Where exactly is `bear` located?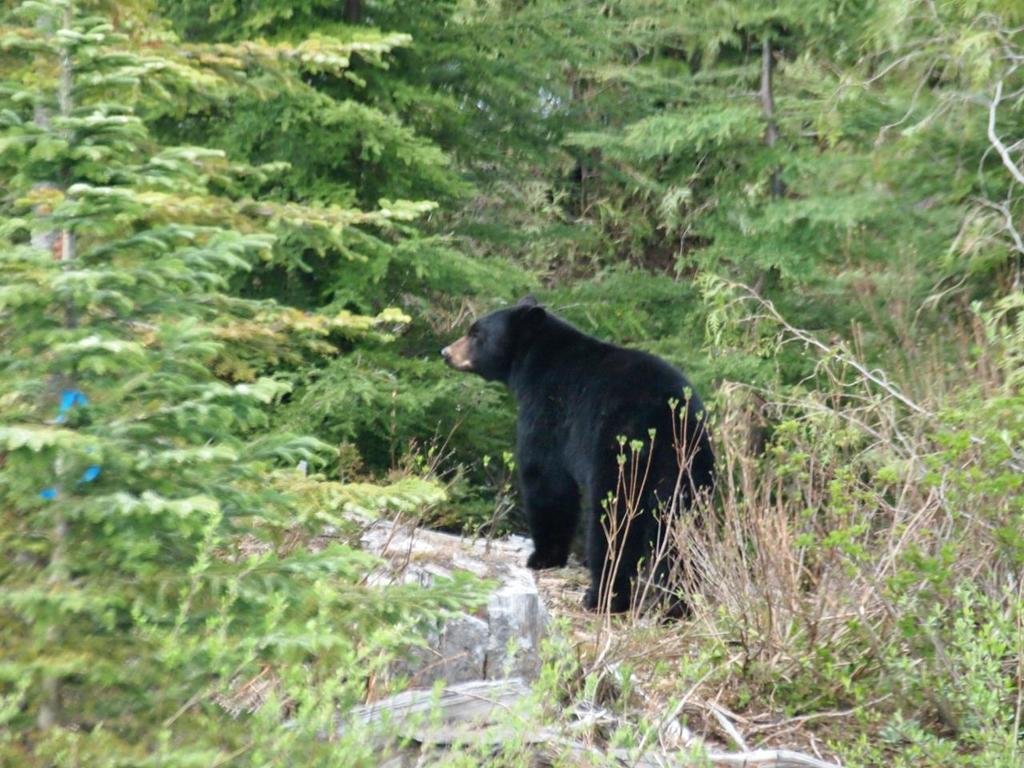
Its bounding box is box(441, 298, 718, 622).
